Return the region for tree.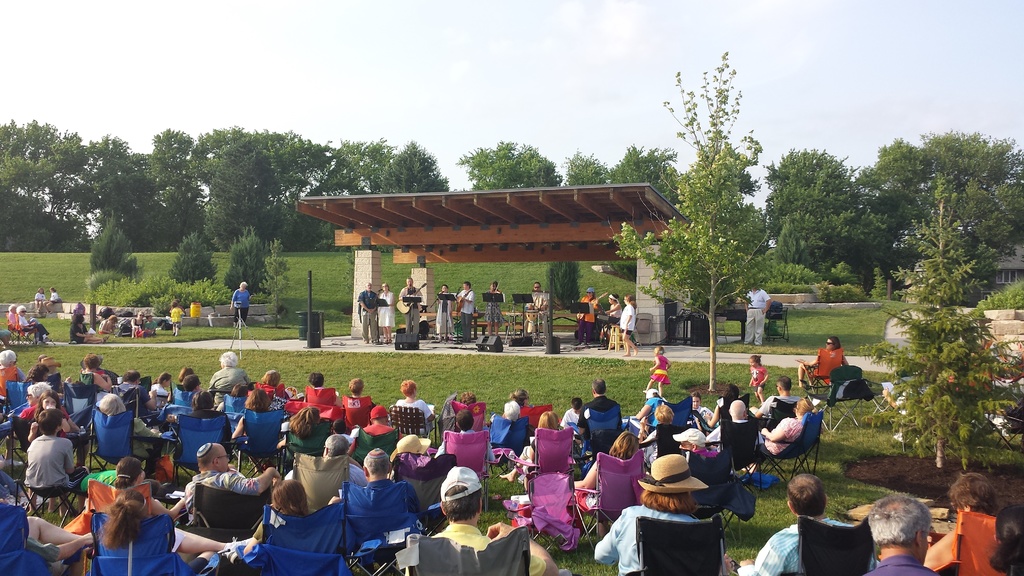
crop(177, 220, 218, 273).
